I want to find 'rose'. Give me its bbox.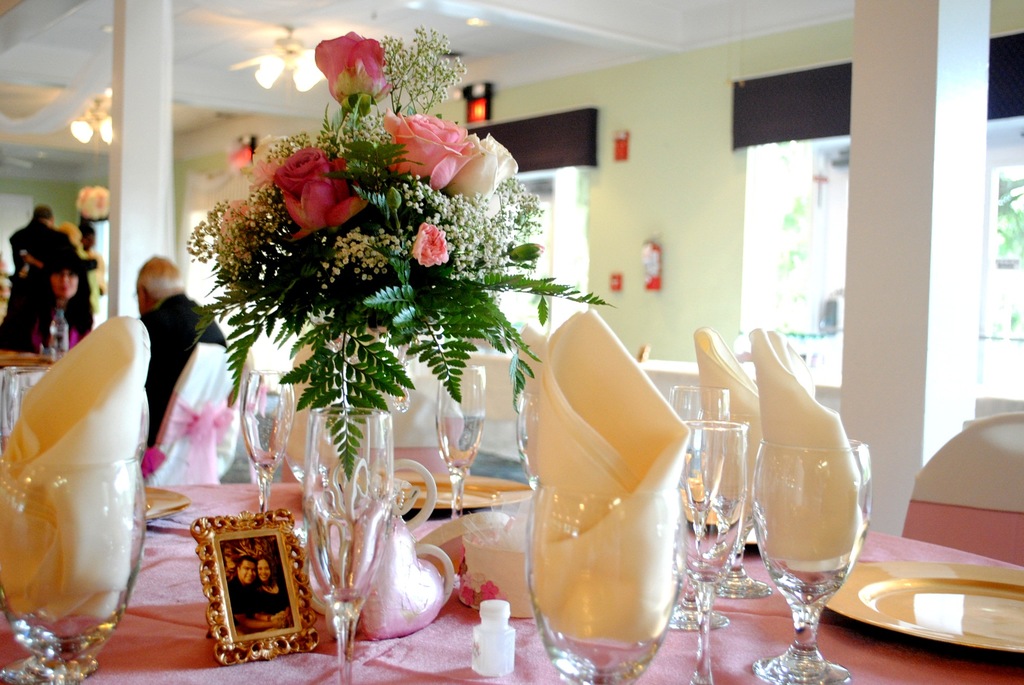
{"x1": 383, "y1": 109, "x2": 476, "y2": 189}.
